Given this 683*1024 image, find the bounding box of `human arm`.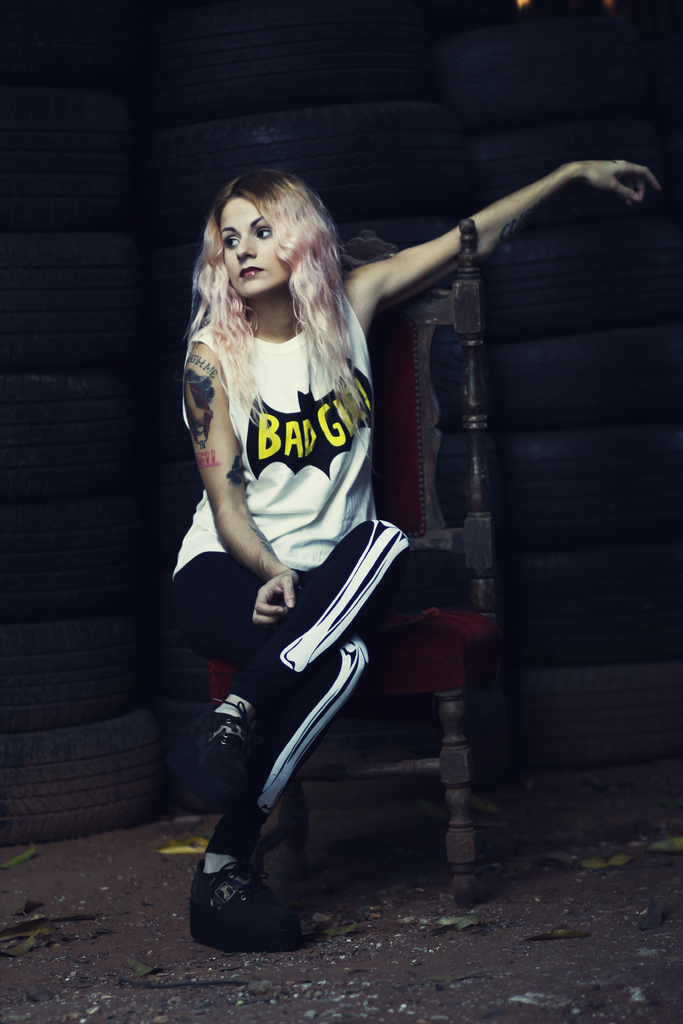
bbox=[345, 154, 630, 314].
